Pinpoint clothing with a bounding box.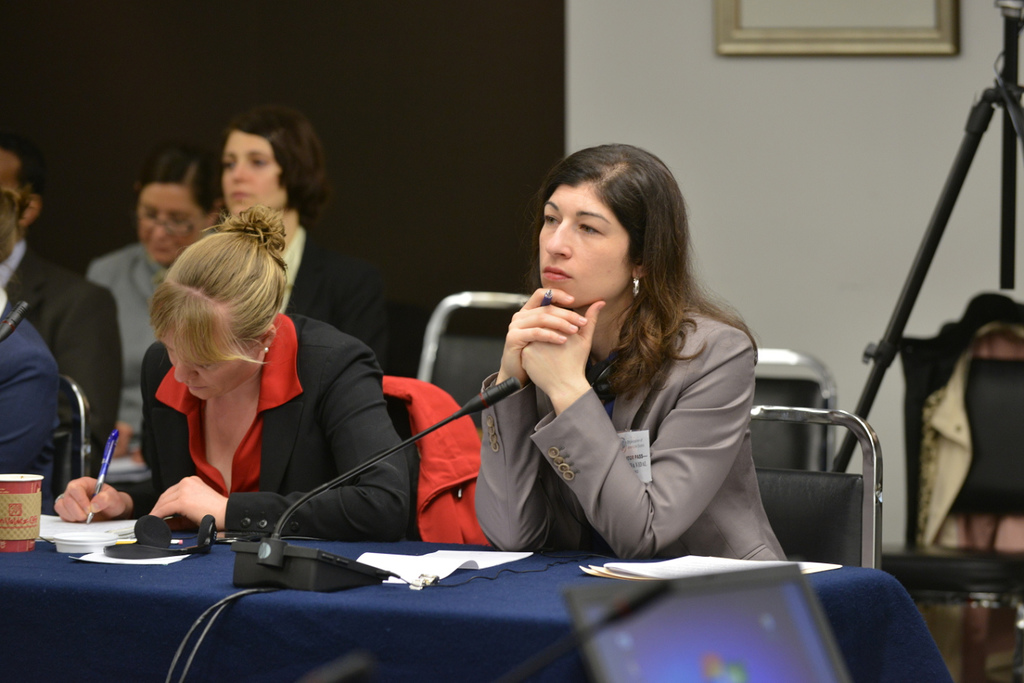
270/233/390/380.
